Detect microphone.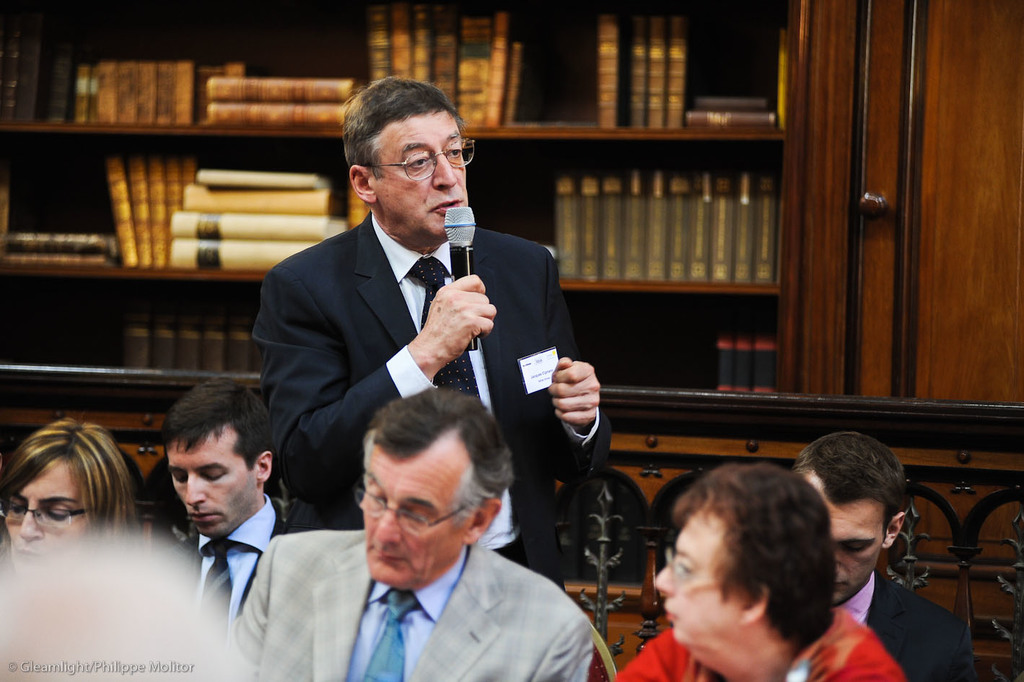
Detected at locate(445, 206, 473, 350).
